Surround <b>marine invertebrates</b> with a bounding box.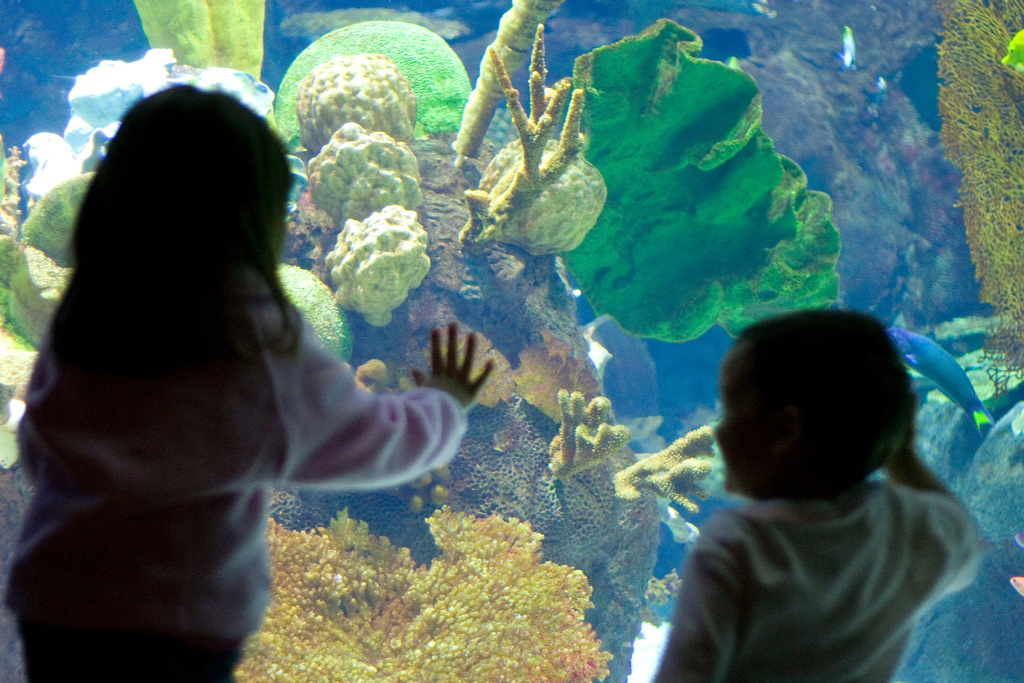
(268, 257, 366, 386).
